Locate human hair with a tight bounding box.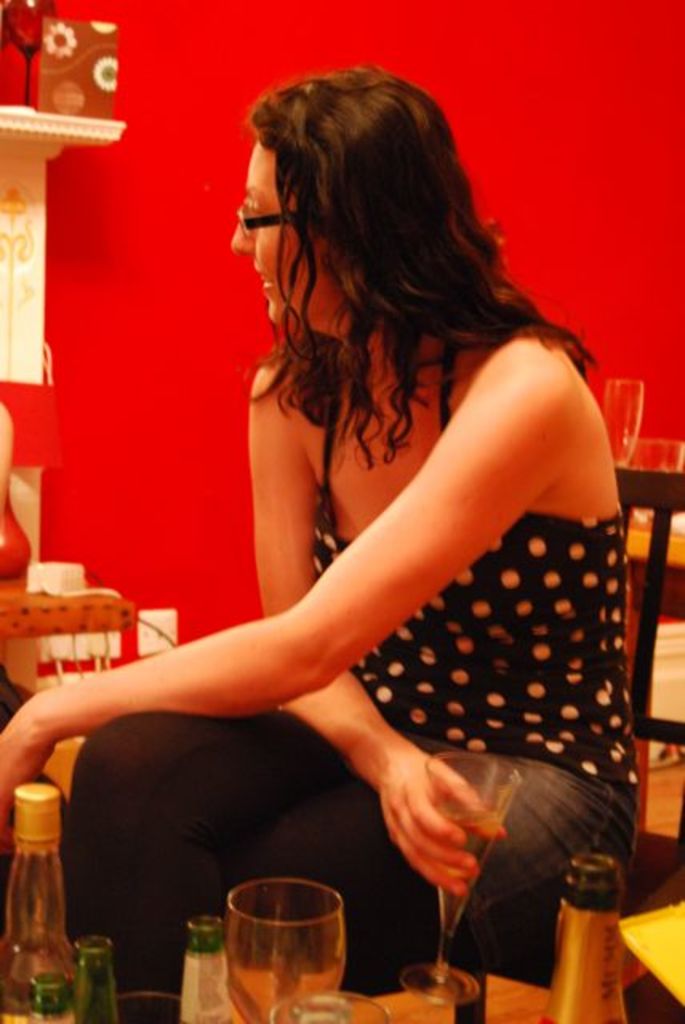
237 59 546 490.
